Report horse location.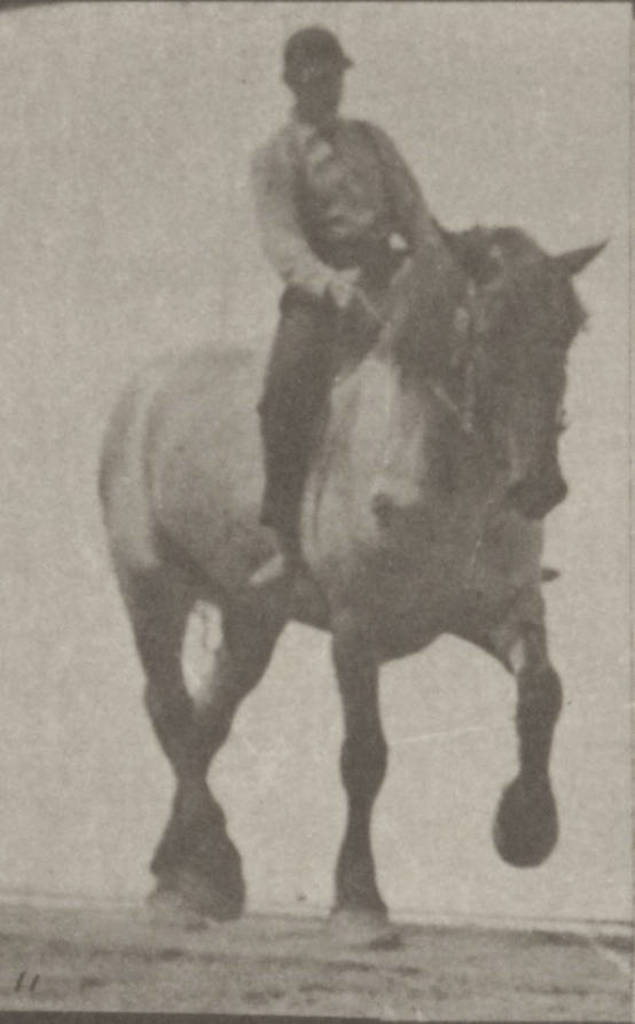
Report: [95,216,612,951].
